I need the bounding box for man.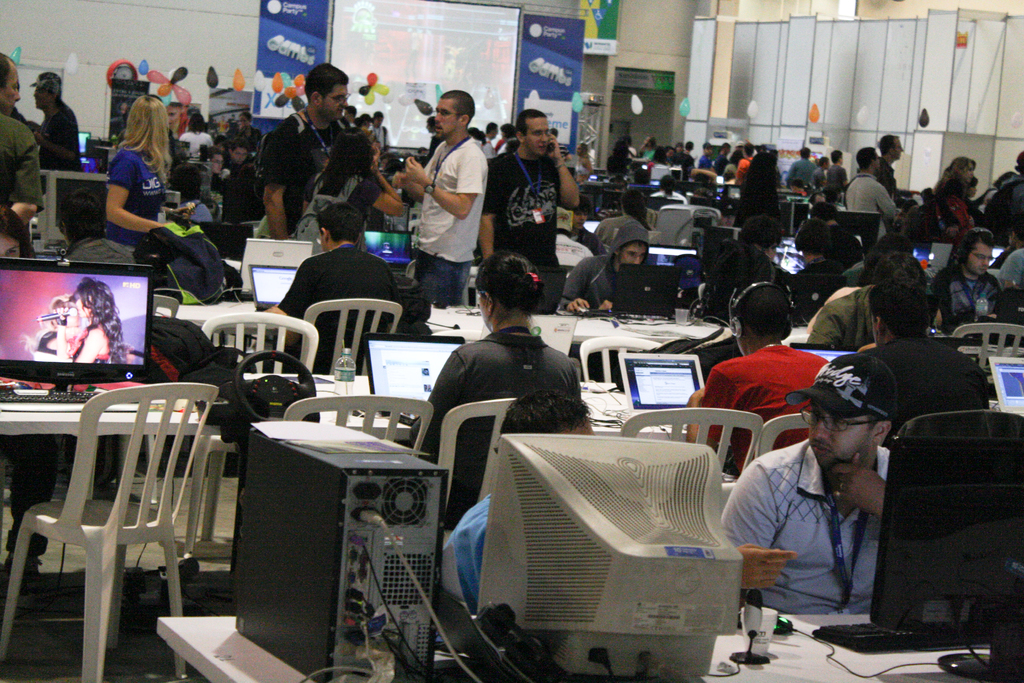
Here it is: select_region(202, 149, 227, 193).
